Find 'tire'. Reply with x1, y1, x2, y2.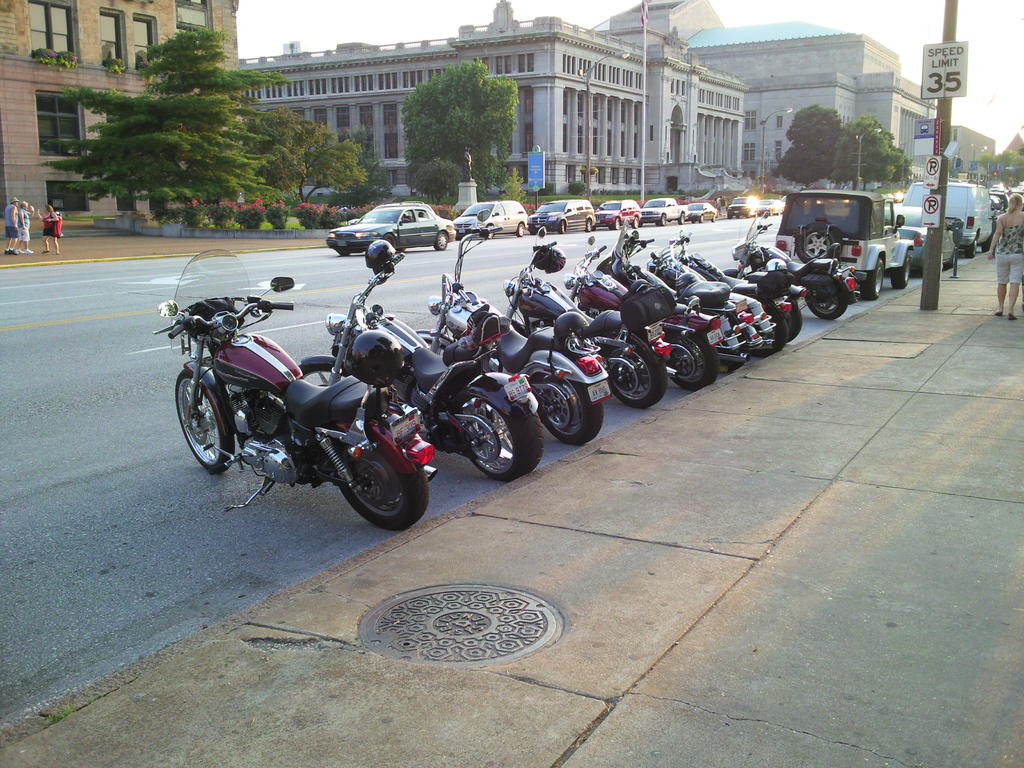
952, 252, 959, 272.
